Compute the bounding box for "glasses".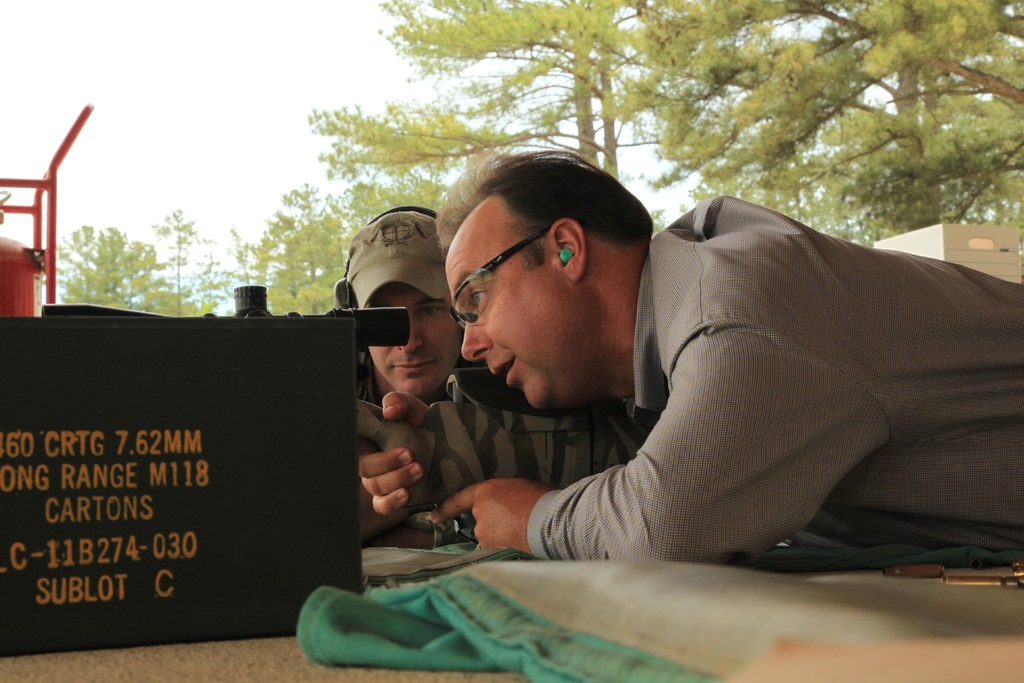
box=[446, 239, 568, 301].
